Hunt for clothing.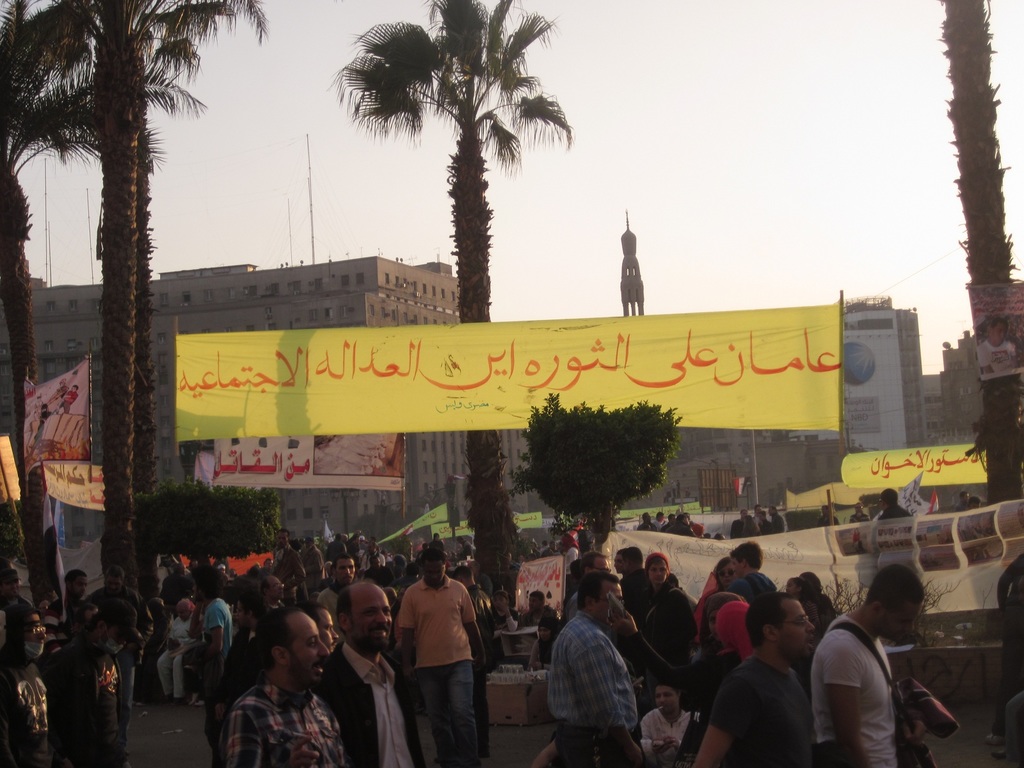
Hunted down at {"x1": 877, "y1": 504, "x2": 911, "y2": 519}.
